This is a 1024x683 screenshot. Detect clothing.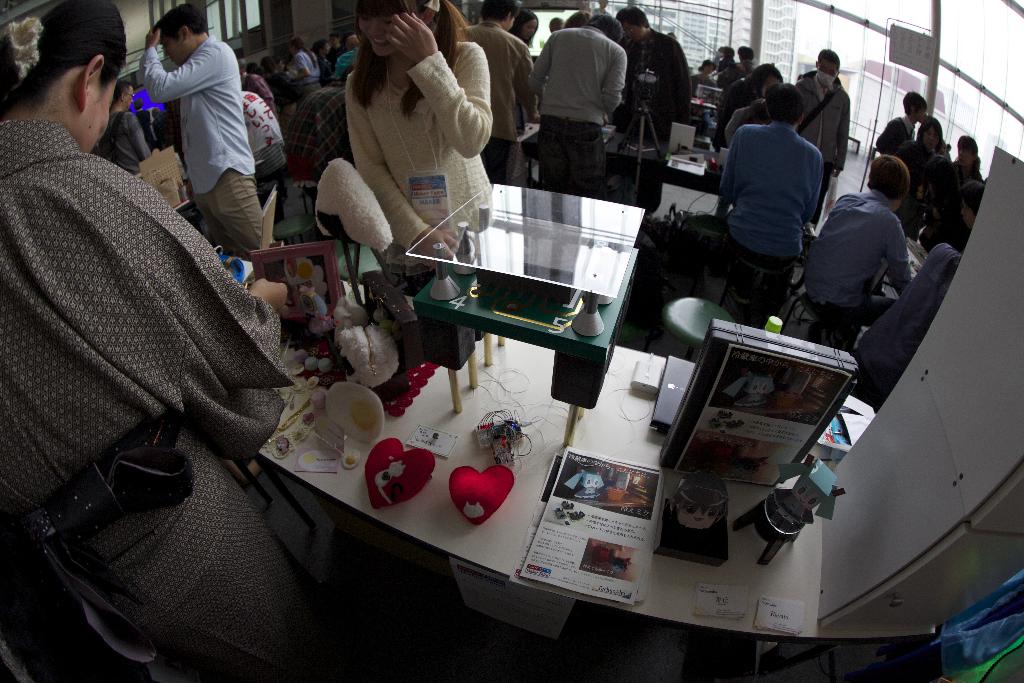
876/115/916/154.
